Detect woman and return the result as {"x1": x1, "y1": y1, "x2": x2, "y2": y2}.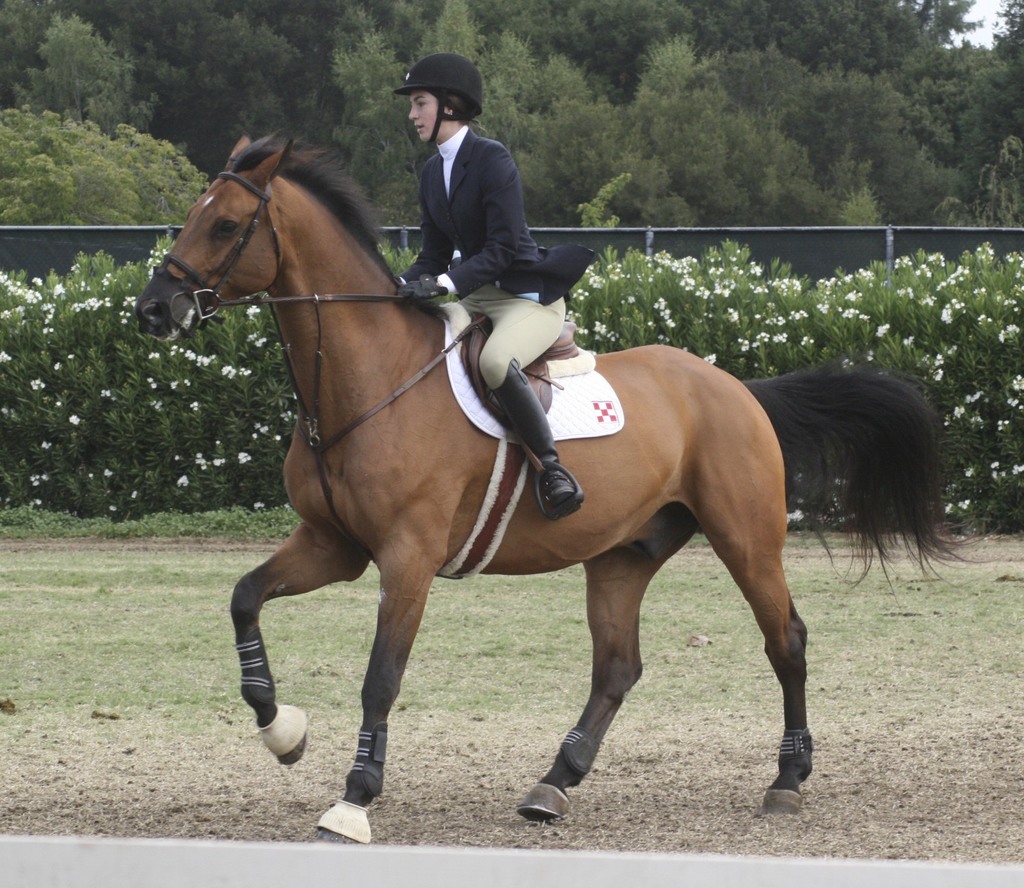
{"x1": 392, "y1": 53, "x2": 592, "y2": 515}.
